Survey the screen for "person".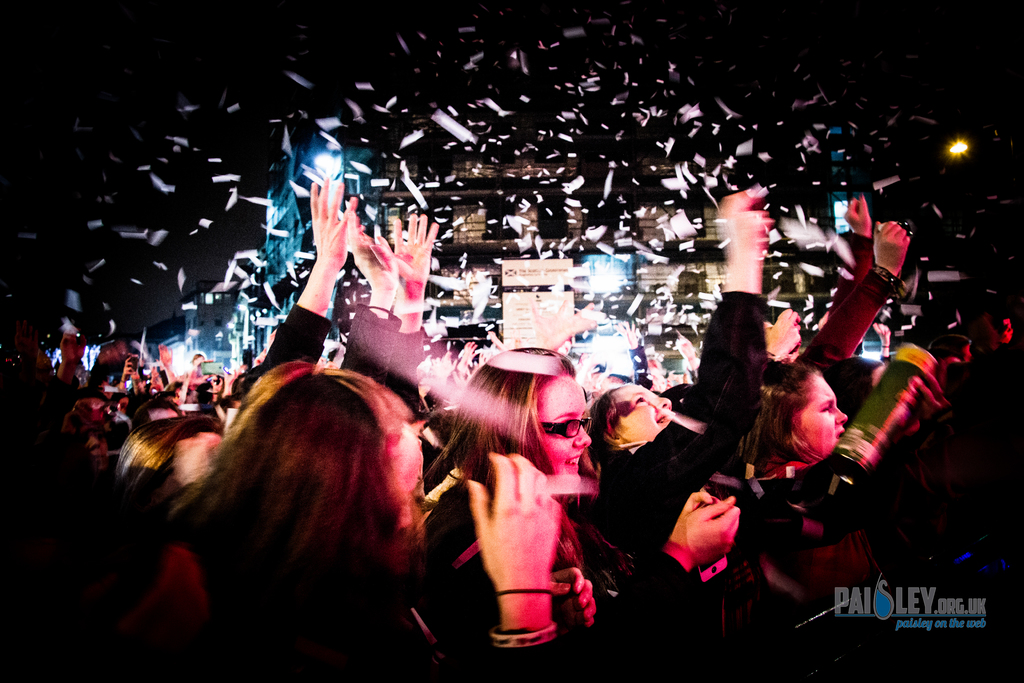
Survey found: BBox(348, 201, 448, 516).
